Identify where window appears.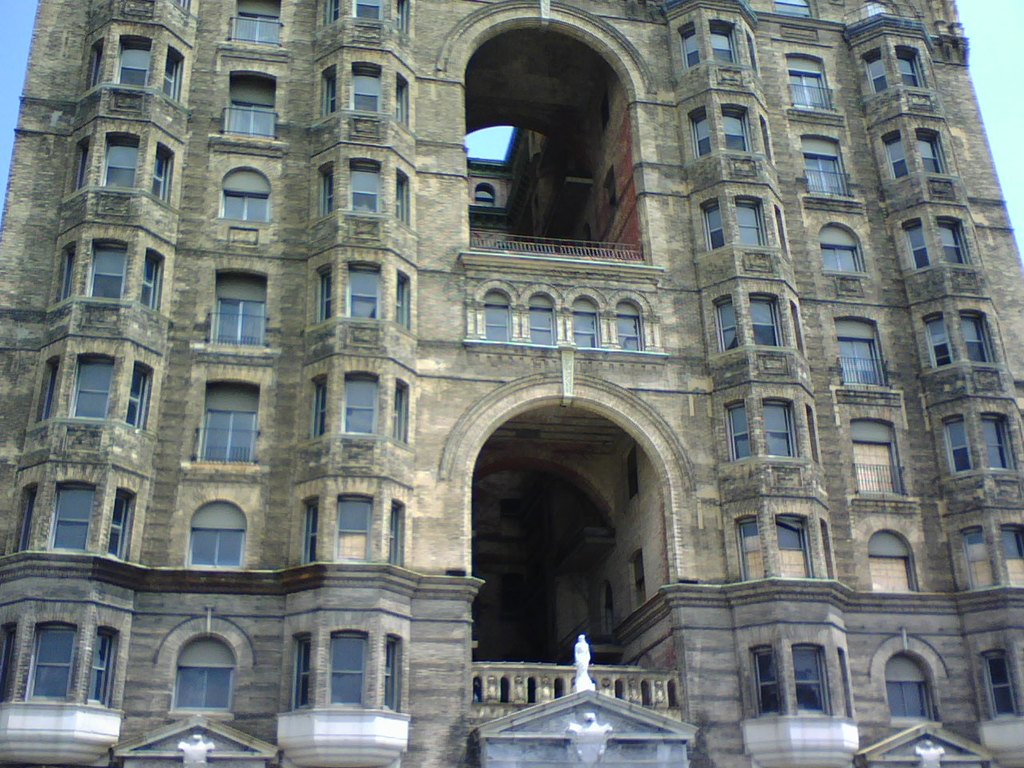
Appears at (x1=734, y1=518, x2=755, y2=560).
